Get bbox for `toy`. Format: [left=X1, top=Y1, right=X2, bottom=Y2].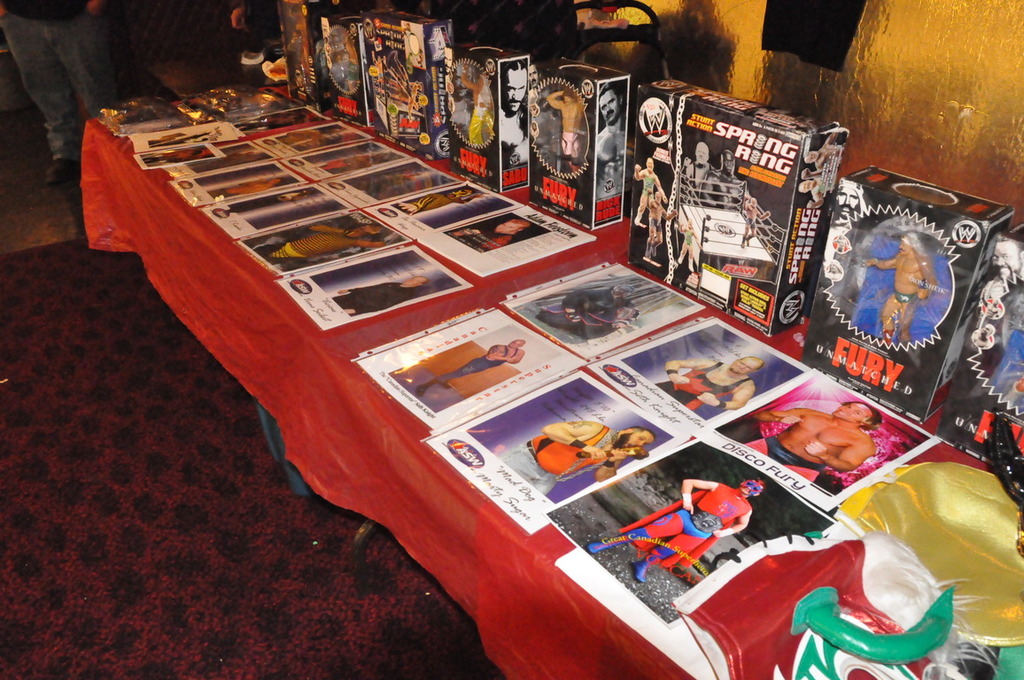
[left=793, top=583, right=957, bottom=666].
